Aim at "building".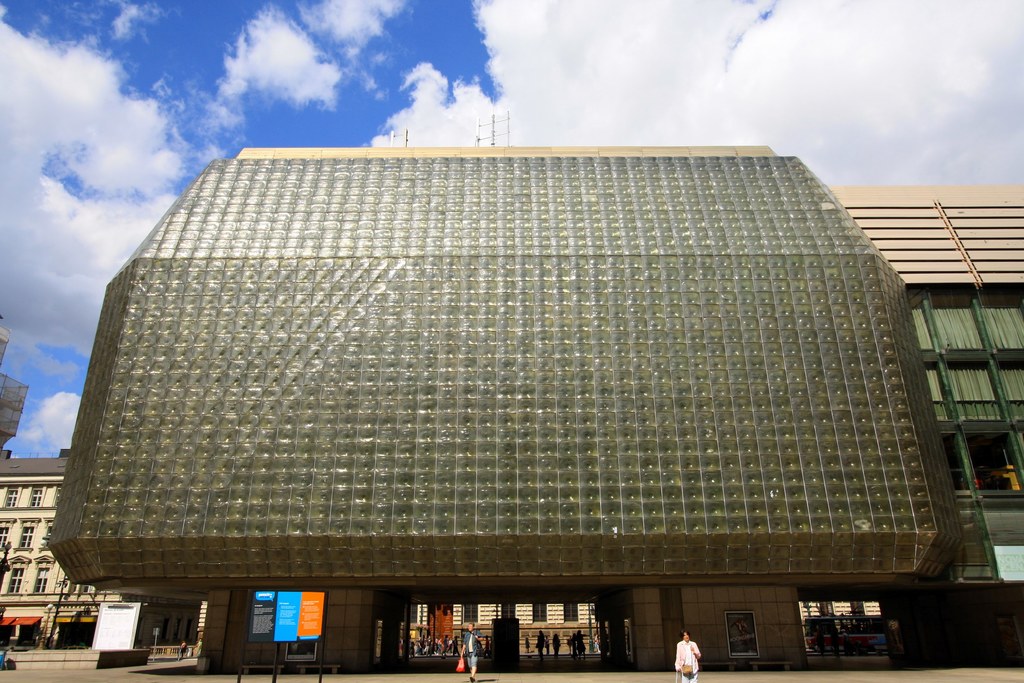
Aimed at box(0, 445, 123, 647).
